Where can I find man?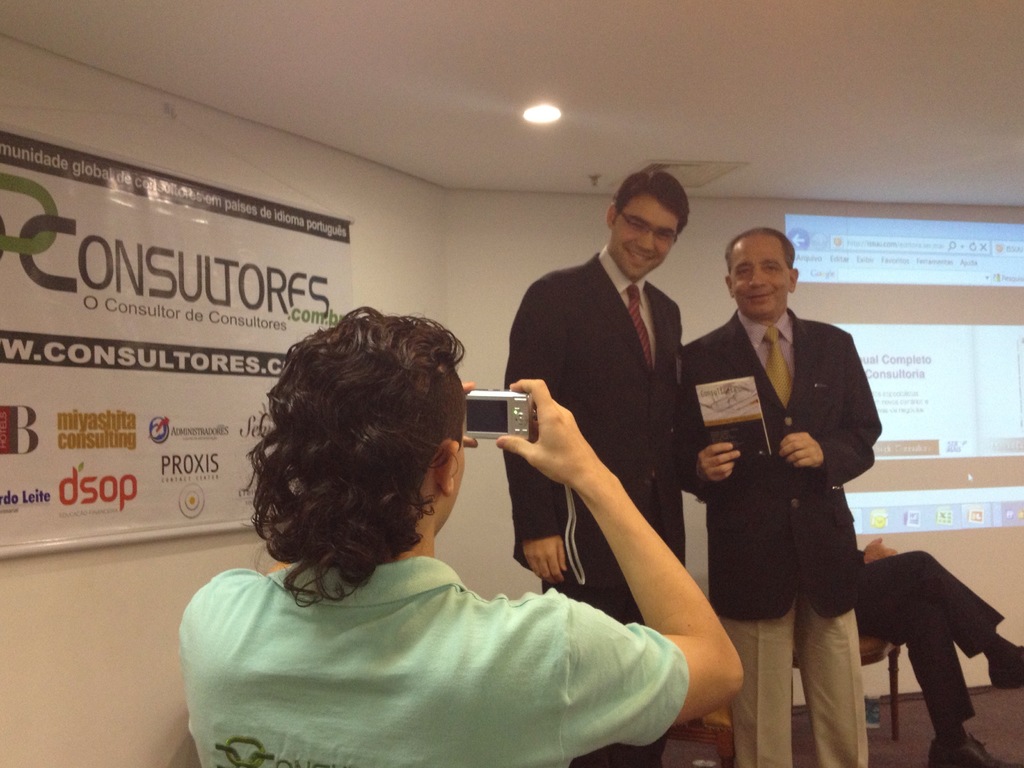
You can find it at 497 169 694 767.
